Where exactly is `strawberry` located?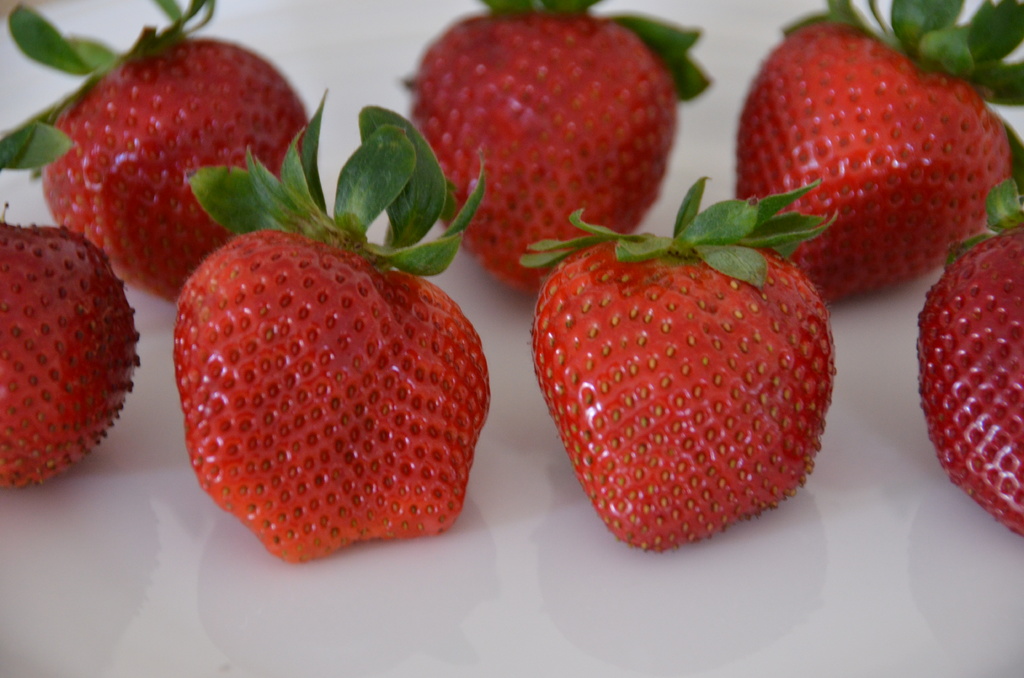
Its bounding box is <bbox>736, 0, 1023, 305</bbox>.
